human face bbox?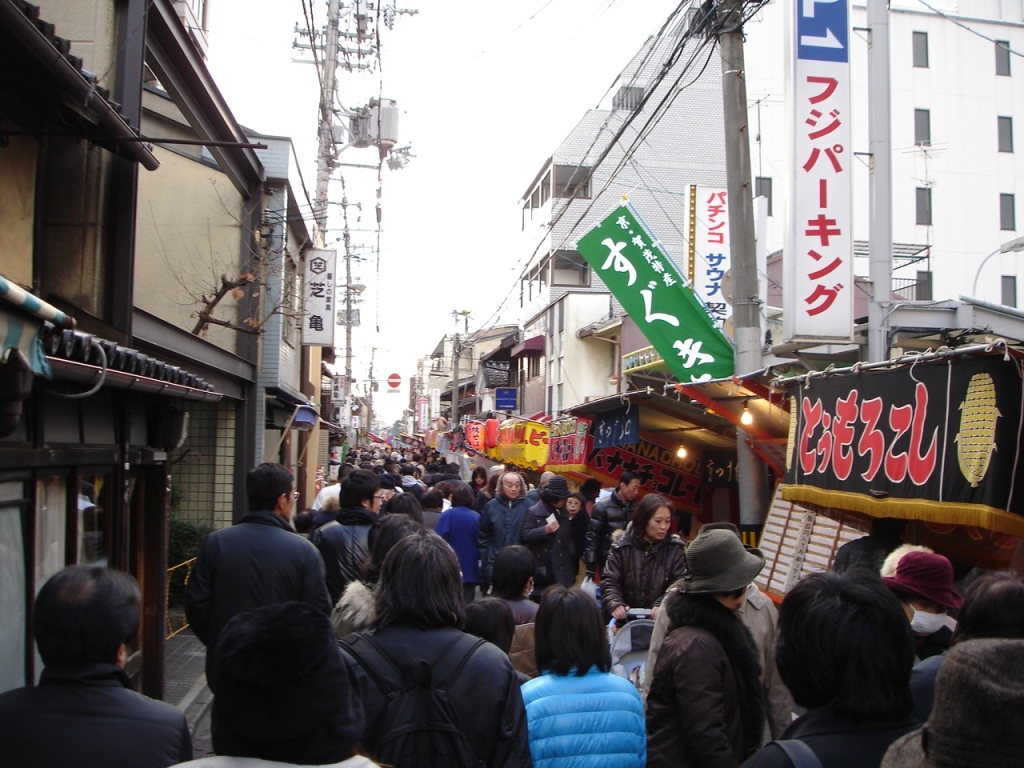
detection(505, 472, 525, 498)
